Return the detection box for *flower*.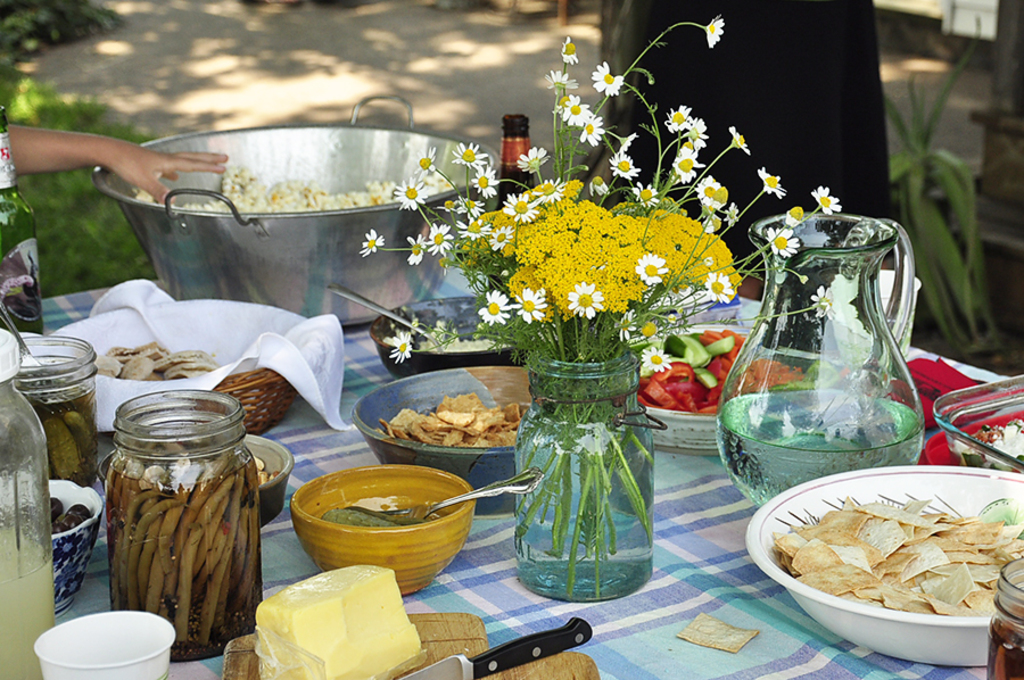
666, 108, 694, 132.
